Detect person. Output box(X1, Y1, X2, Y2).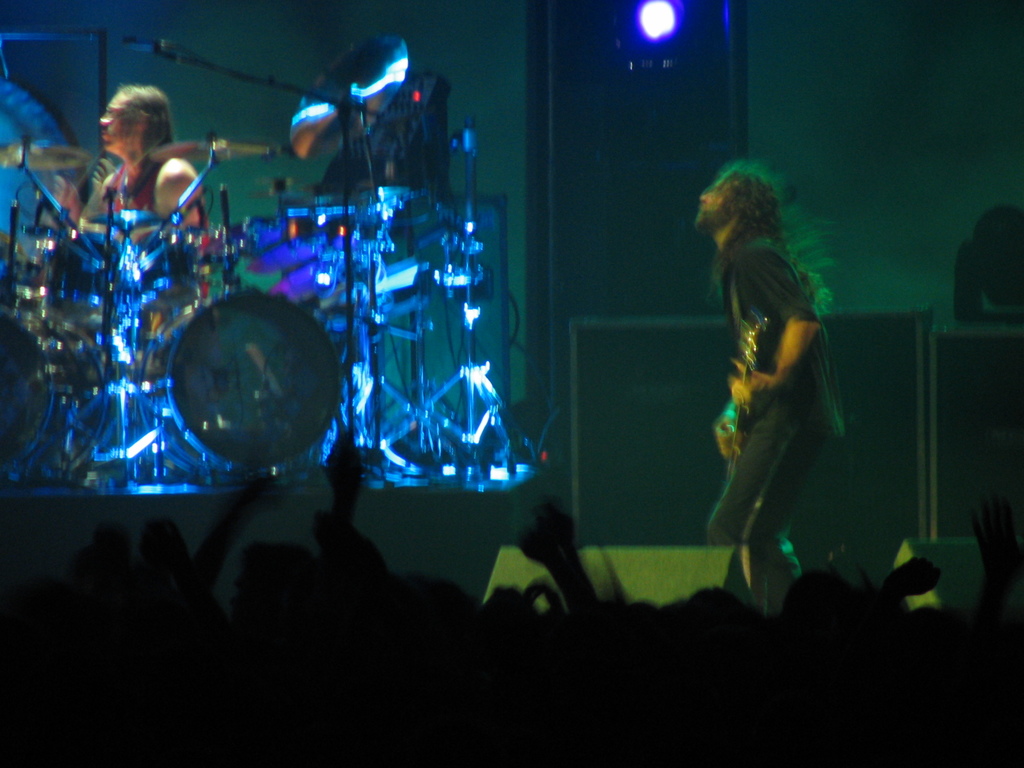
box(688, 154, 868, 690).
